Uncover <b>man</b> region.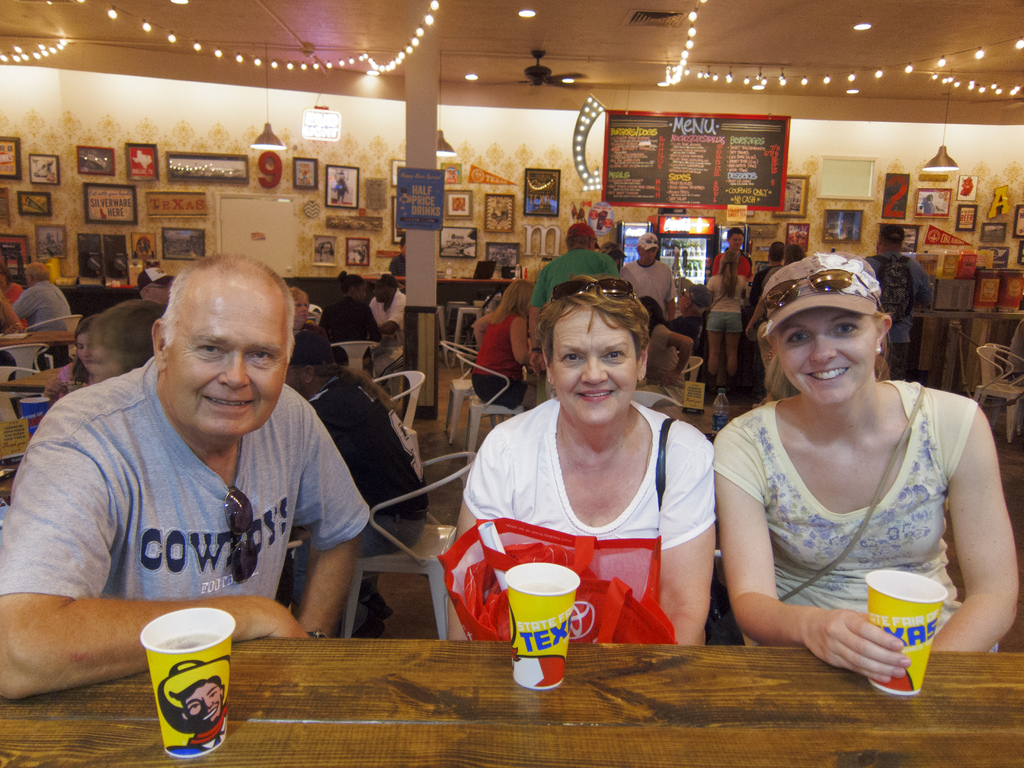
Uncovered: region(708, 227, 756, 294).
